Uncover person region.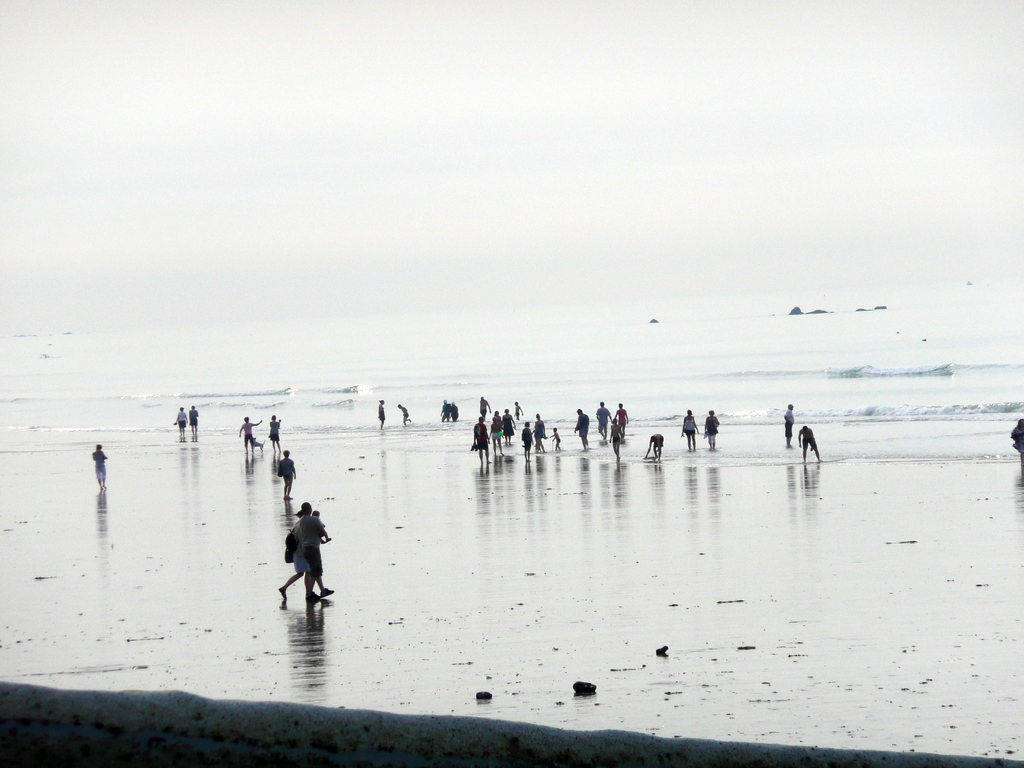
Uncovered: [501,409,515,446].
